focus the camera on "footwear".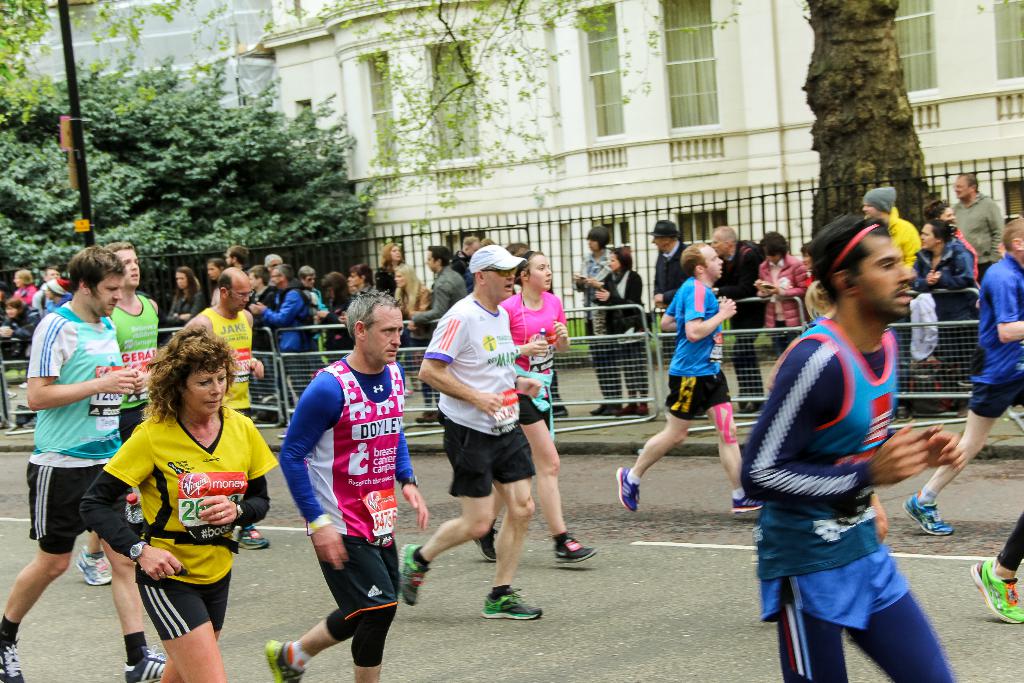
Focus region: crop(900, 494, 956, 539).
